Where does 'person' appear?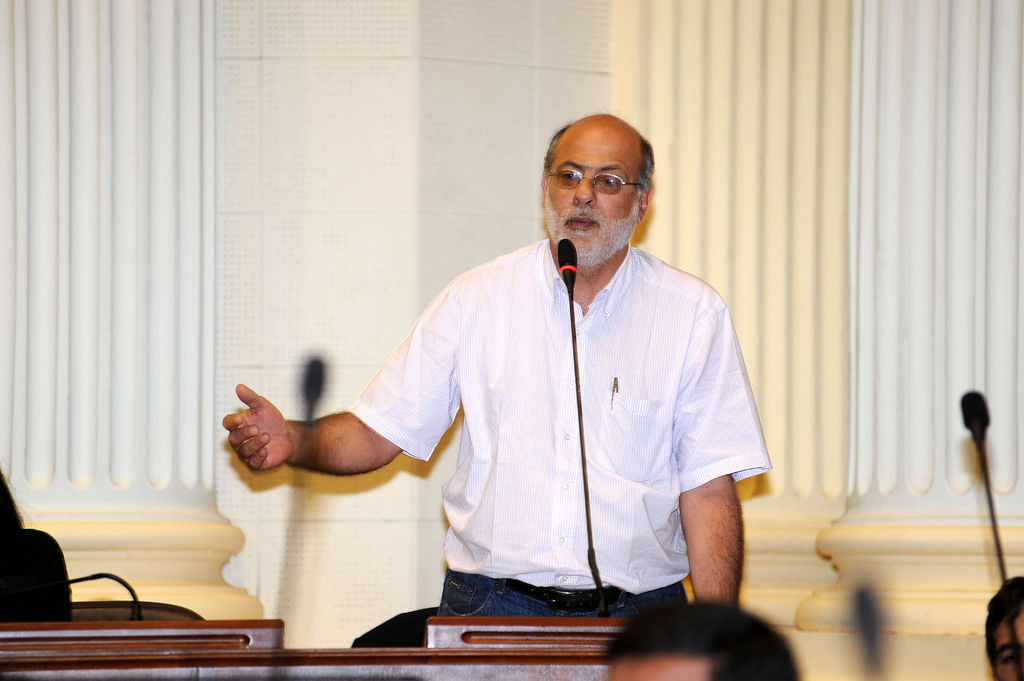
Appears at BBox(986, 578, 1023, 680).
